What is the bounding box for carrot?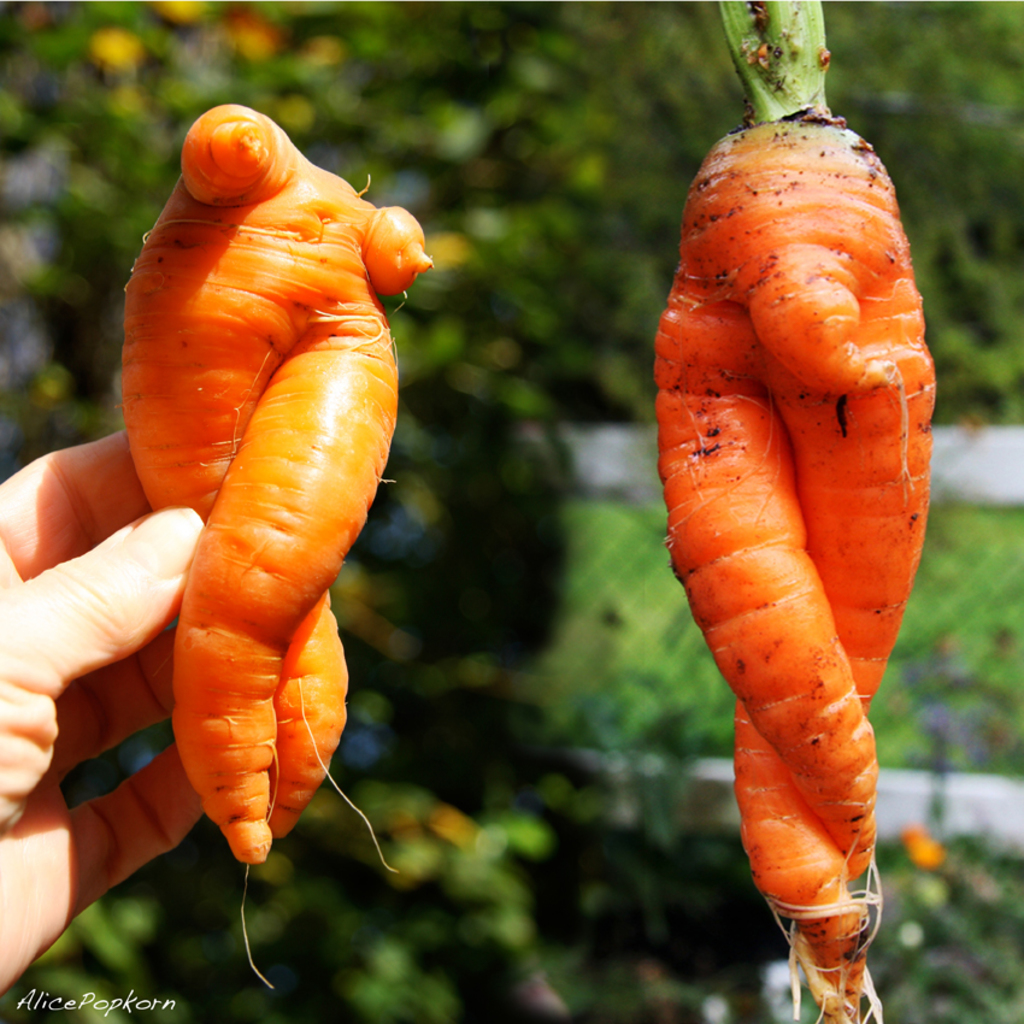
(119,96,435,991).
